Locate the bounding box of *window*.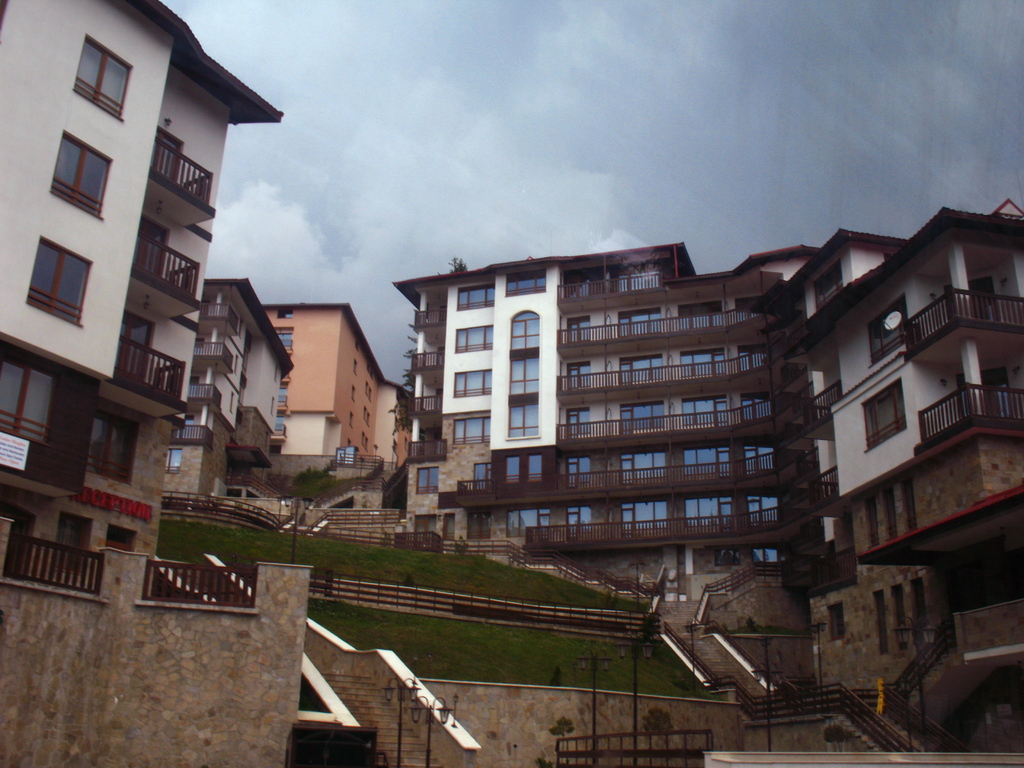
Bounding box: rect(618, 355, 669, 387).
